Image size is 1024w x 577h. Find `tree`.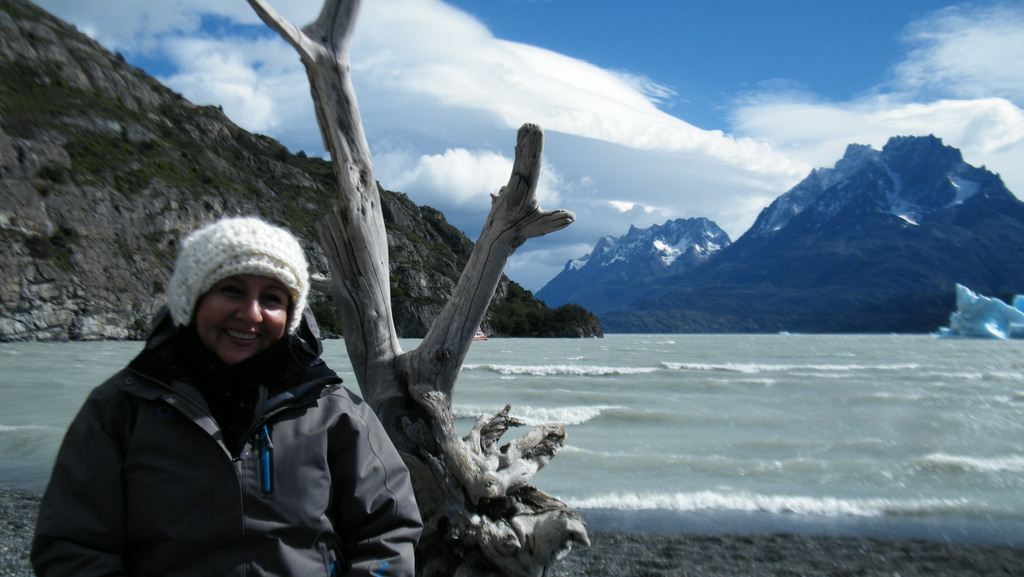
[x1=241, y1=0, x2=599, y2=576].
